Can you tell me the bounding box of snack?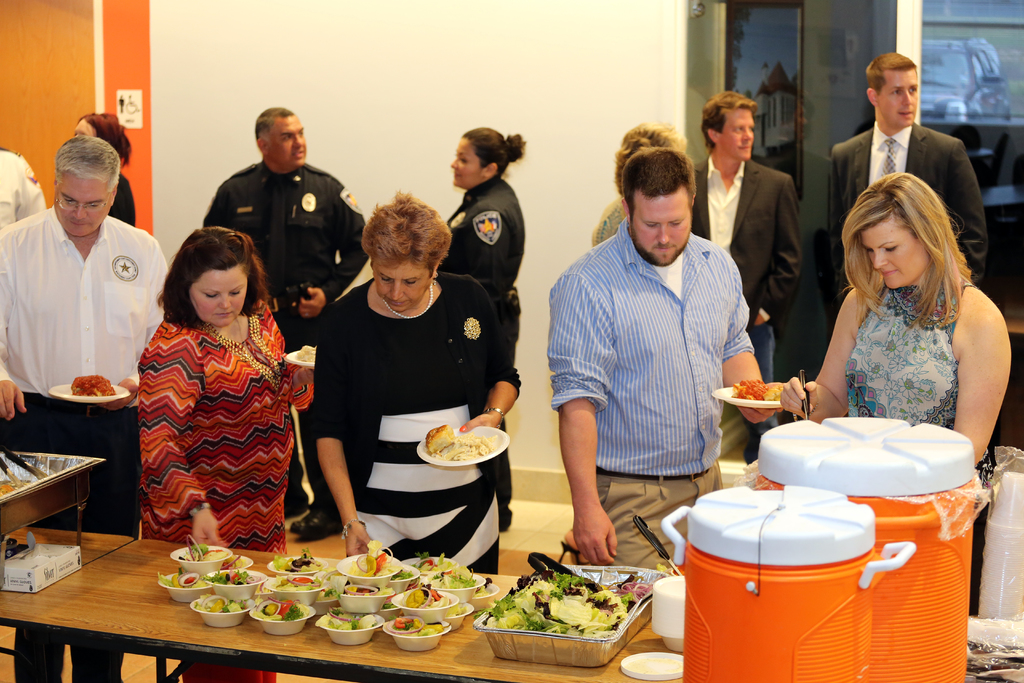
select_region(425, 416, 500, 468).
